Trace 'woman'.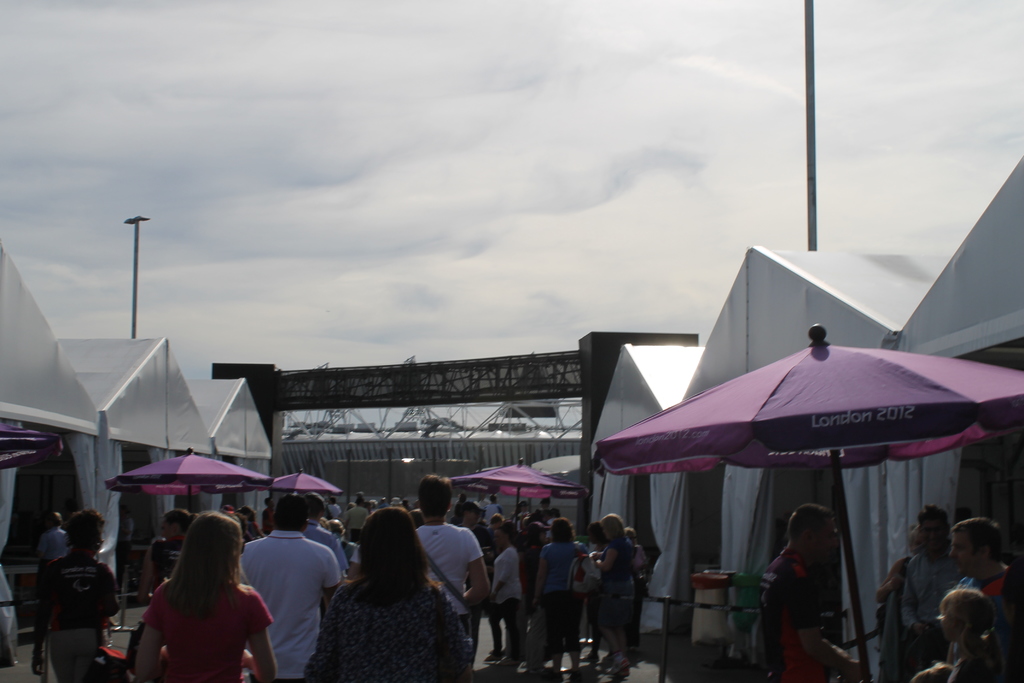
Traced to region(116, 527, 264, 682).
